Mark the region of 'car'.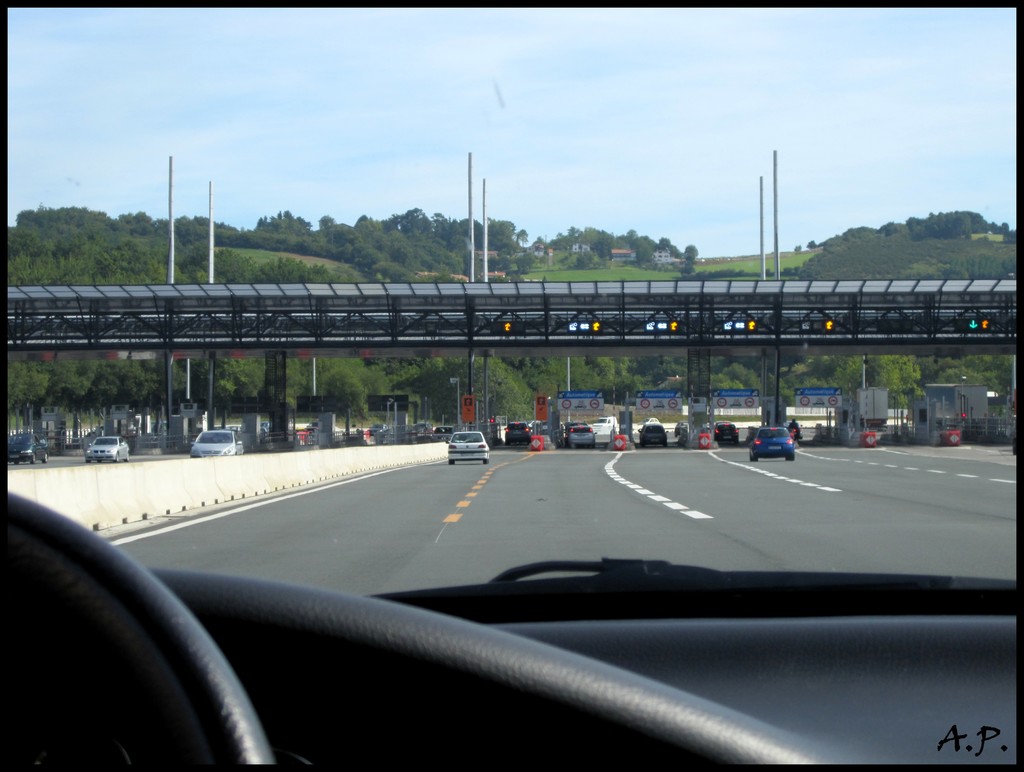
Region: 570, 424, 598, 447.
